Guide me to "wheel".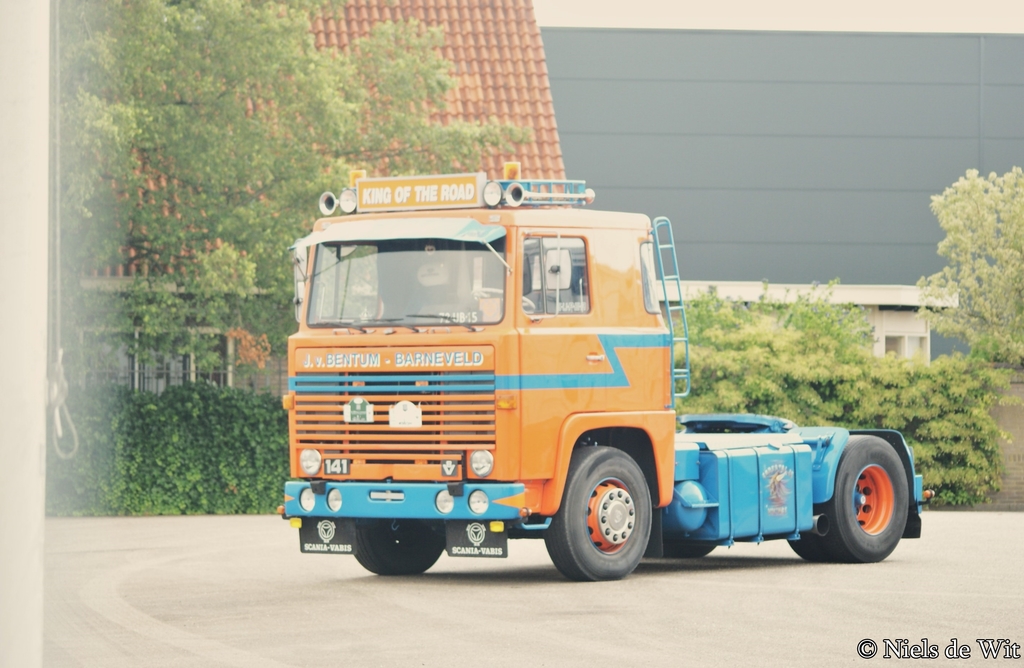
Guidance: l=789, t=505, r=838, b=560.
